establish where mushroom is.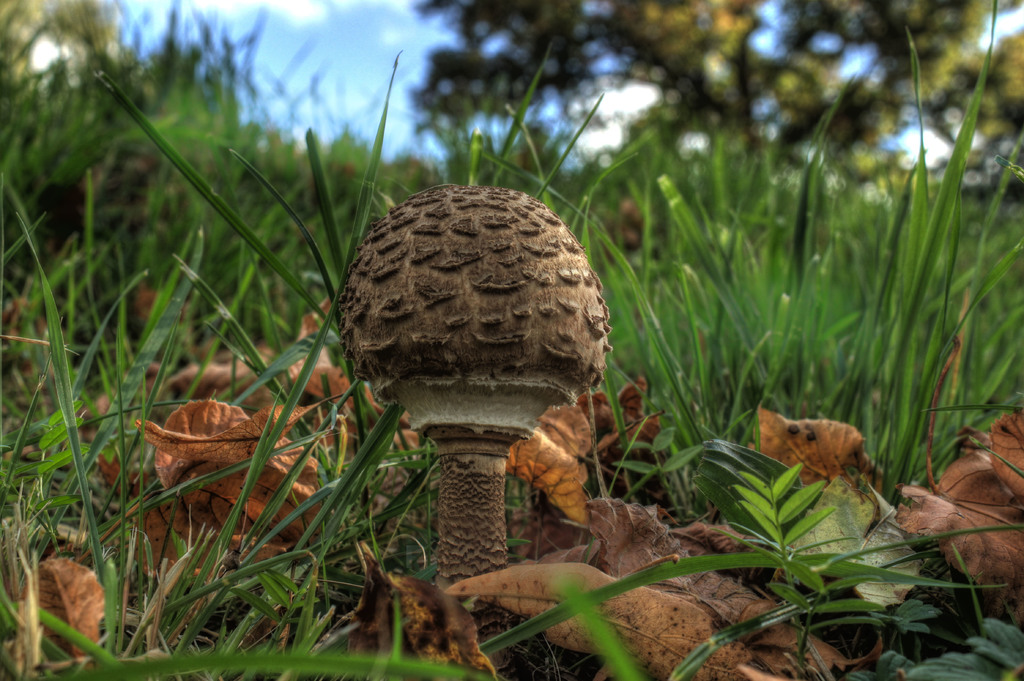
Established at 334, 185, 608, 591.
